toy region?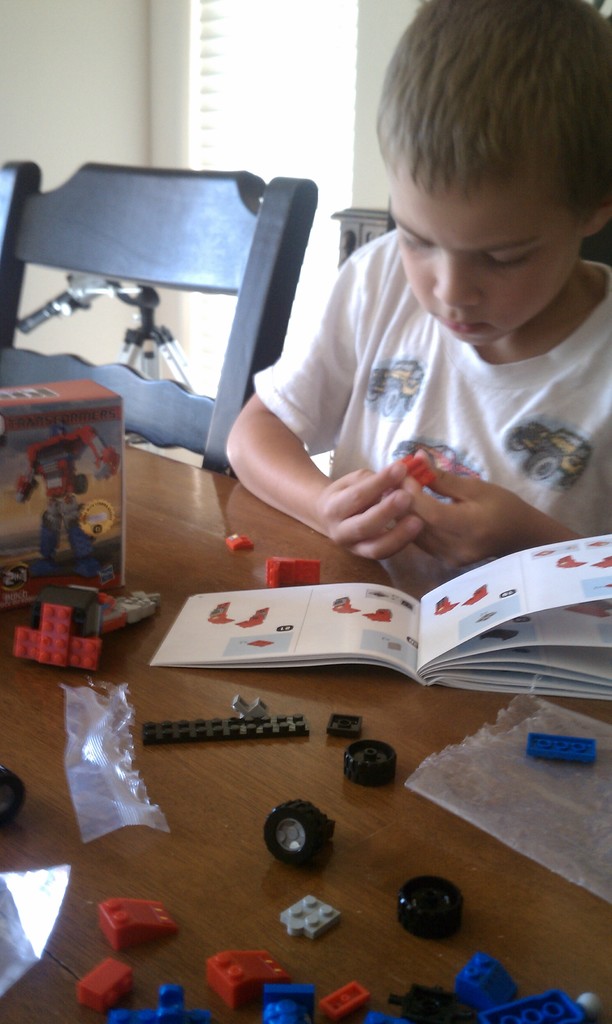
region(265, 797, 335, 869)
